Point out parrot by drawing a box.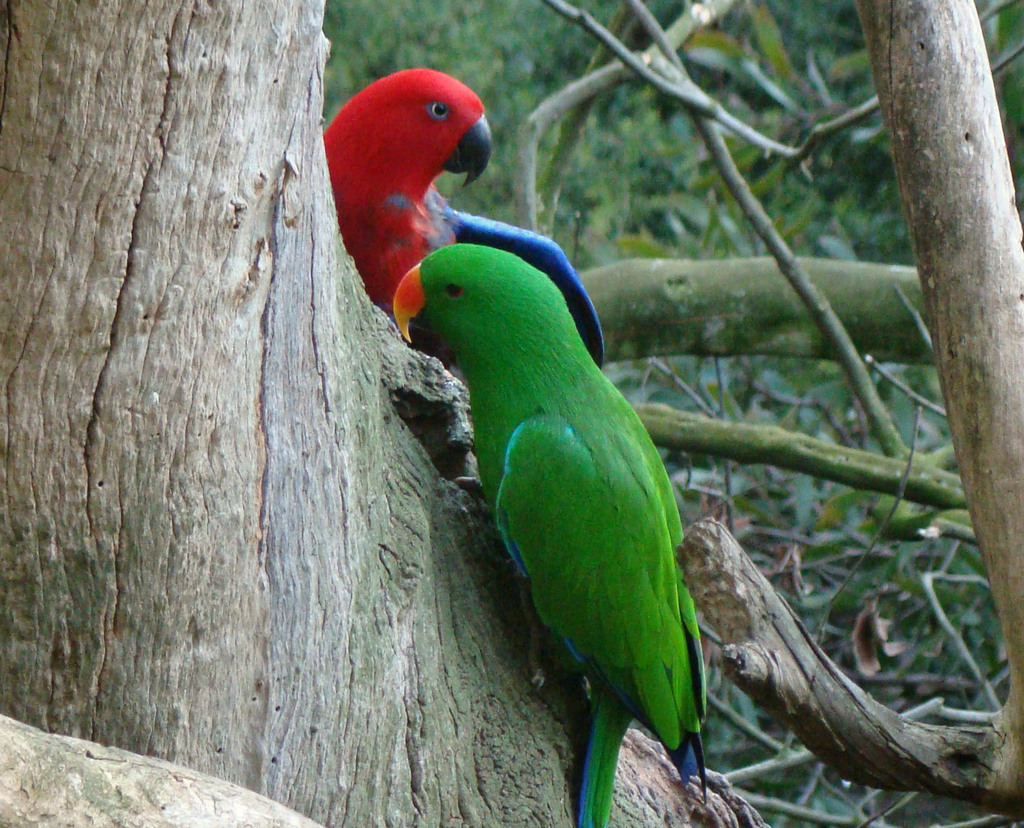
rect(308, 65, 610, 368).
